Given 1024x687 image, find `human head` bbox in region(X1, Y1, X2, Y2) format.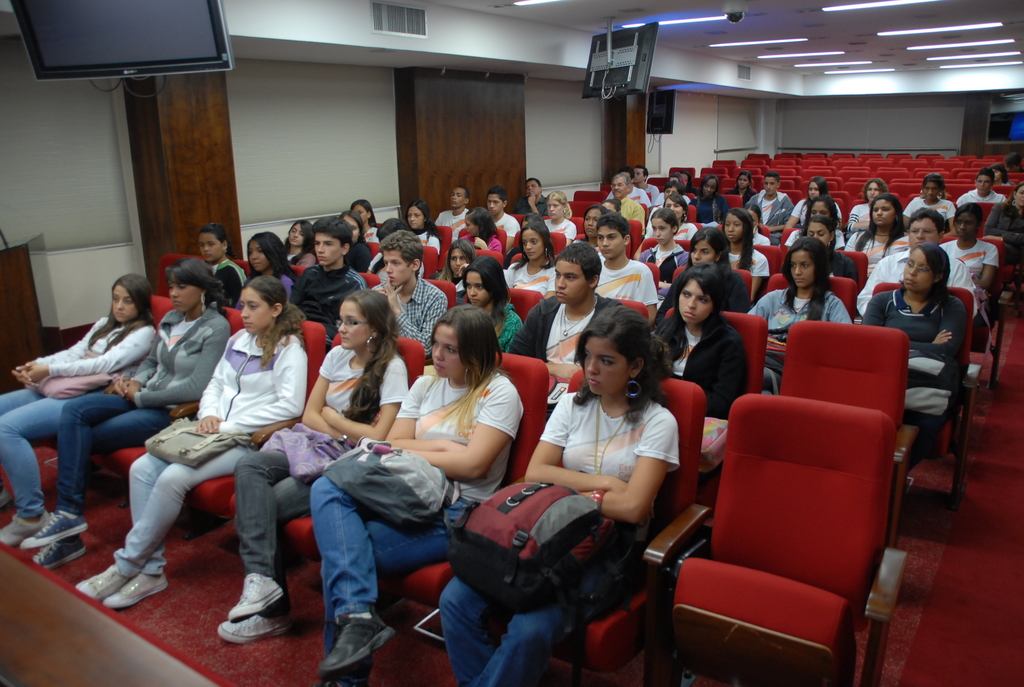
region(111, 274, 152, 323).
